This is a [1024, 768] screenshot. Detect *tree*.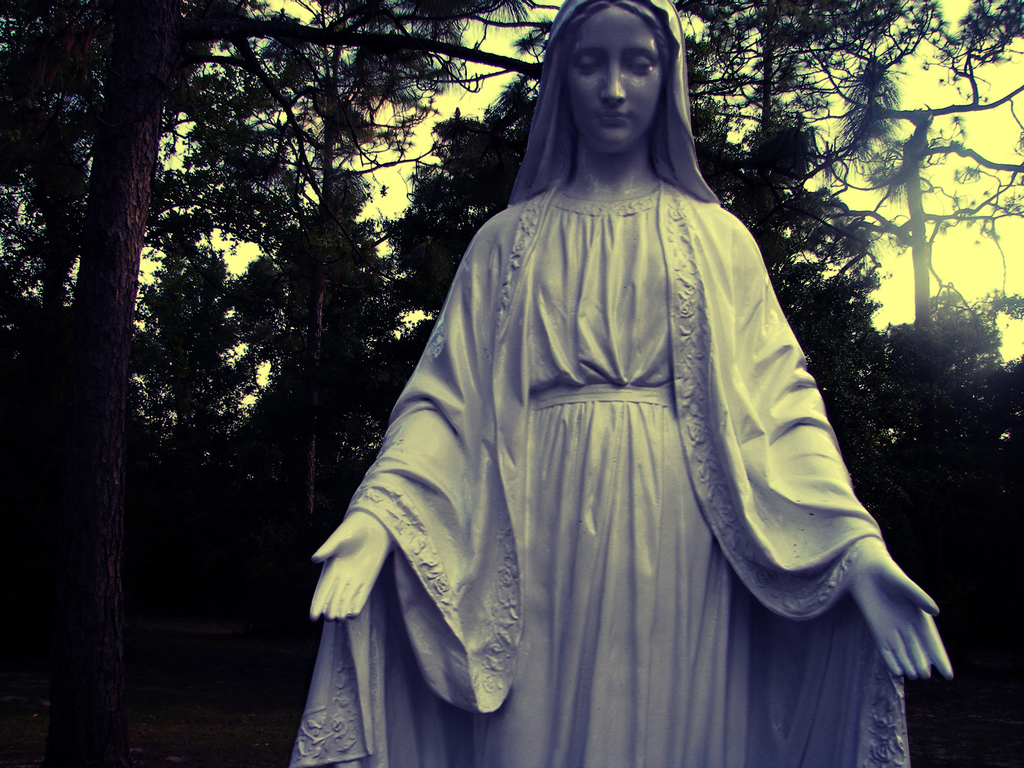
rect(21, 12, 251, 610).
